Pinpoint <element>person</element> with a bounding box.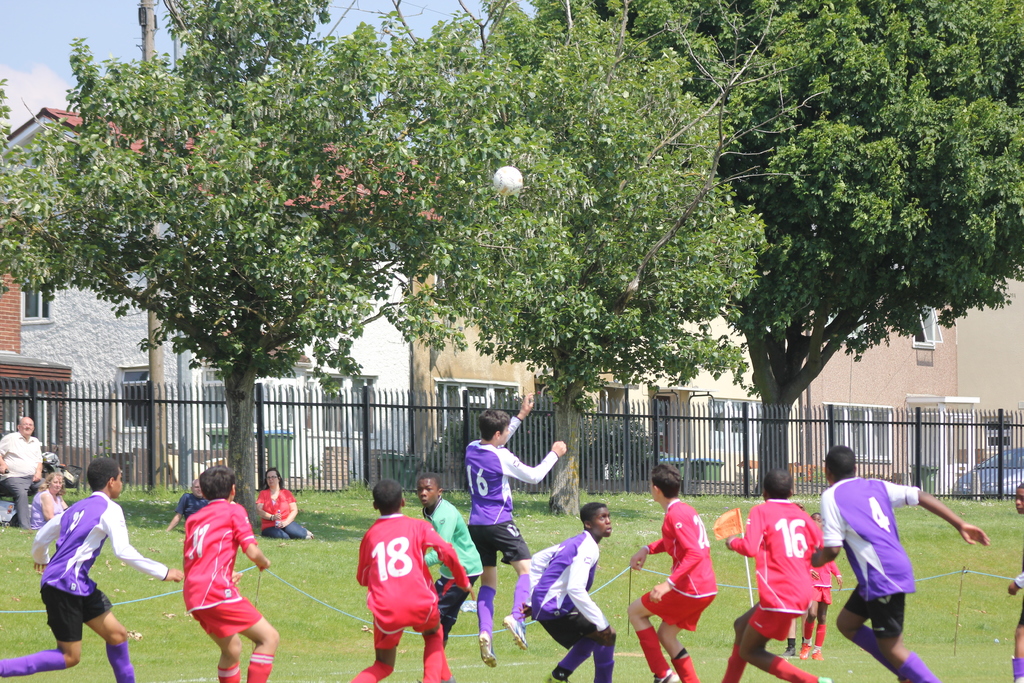
left=1009, top=482, right=1023, bottom=682.
